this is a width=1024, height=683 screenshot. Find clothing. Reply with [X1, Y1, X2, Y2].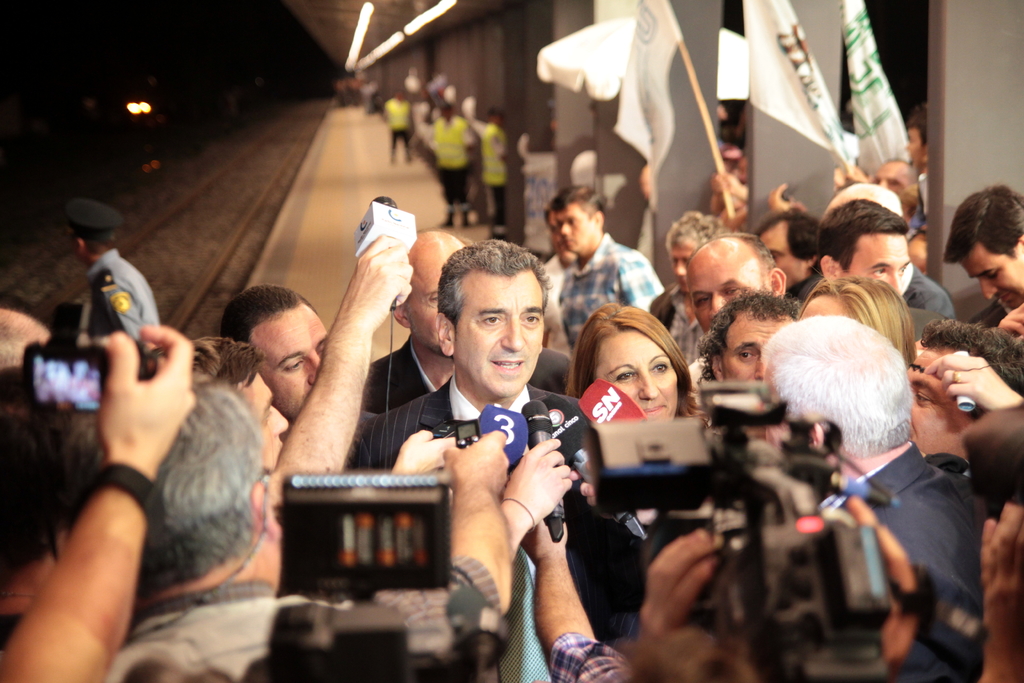
[906, 270, 954, 317].
